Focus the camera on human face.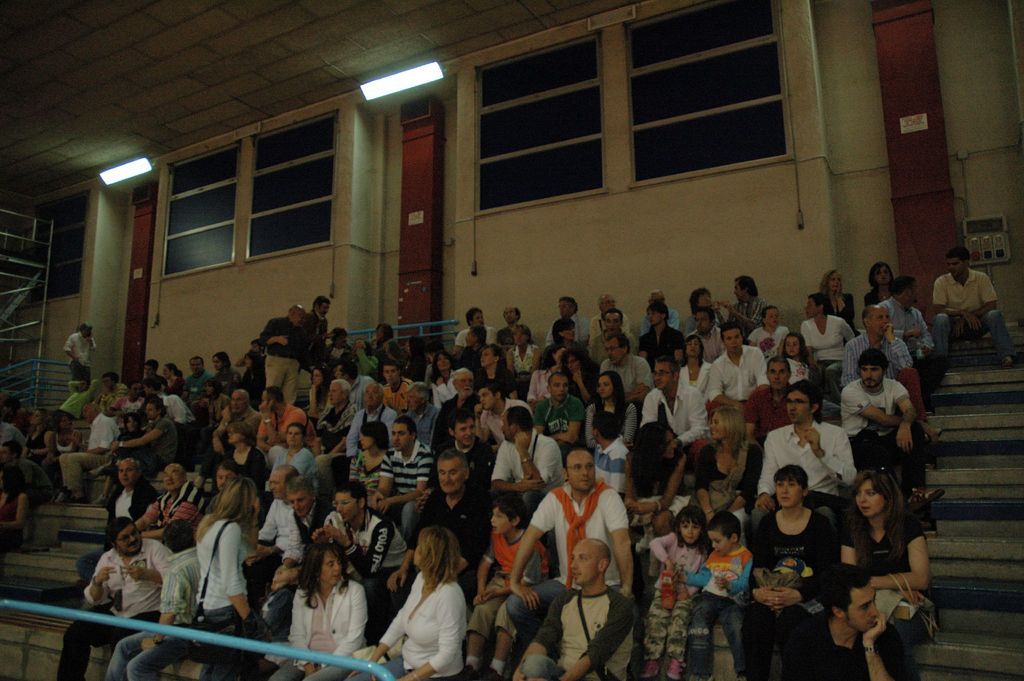
Focus region: l=948, t=256, r=963, b=278.
